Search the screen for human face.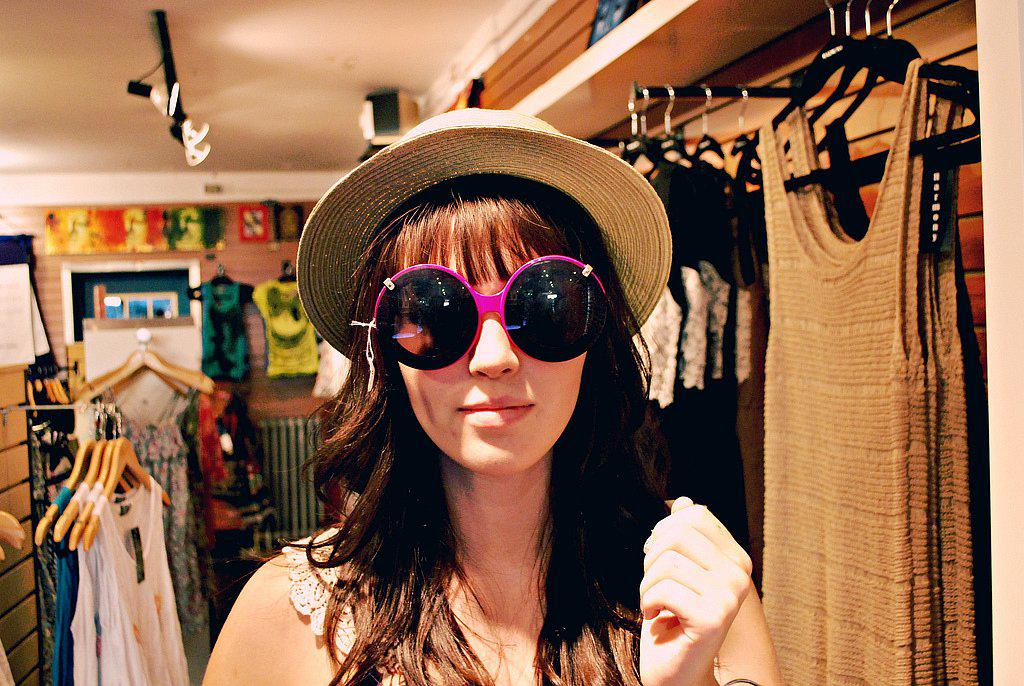
Found at [left=382, top=214, right=585, bottom=480].
